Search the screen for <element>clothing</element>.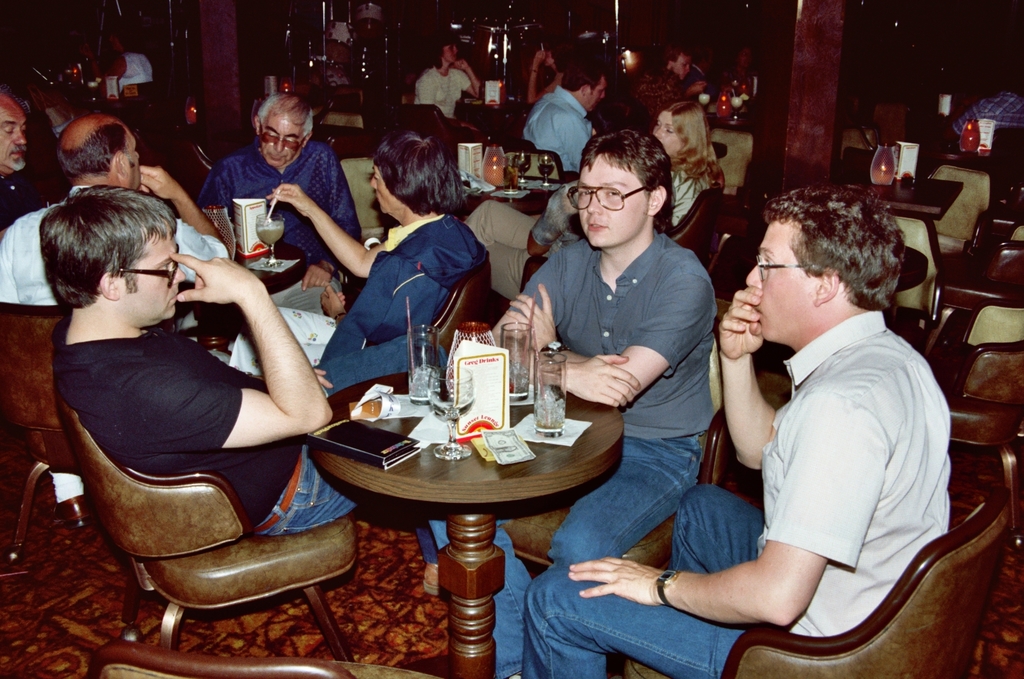
Found at box=[363, 213, 490, 353].
